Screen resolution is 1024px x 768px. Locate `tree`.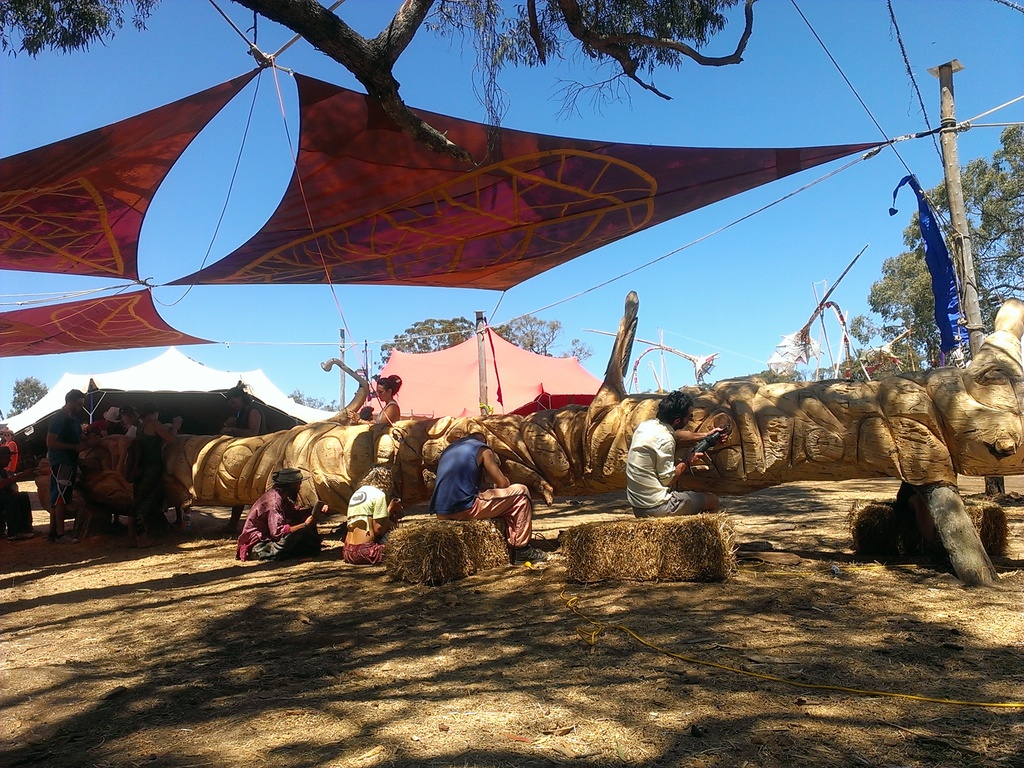
499/315/593/362.
